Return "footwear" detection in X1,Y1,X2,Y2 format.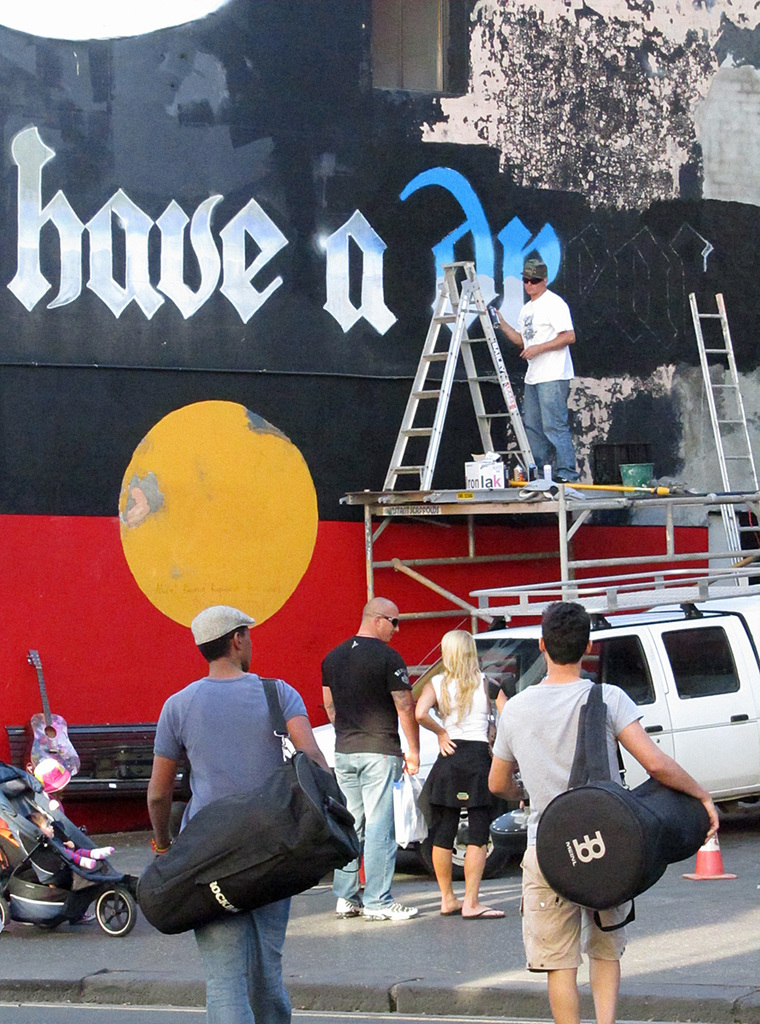
432,906,464,917.
